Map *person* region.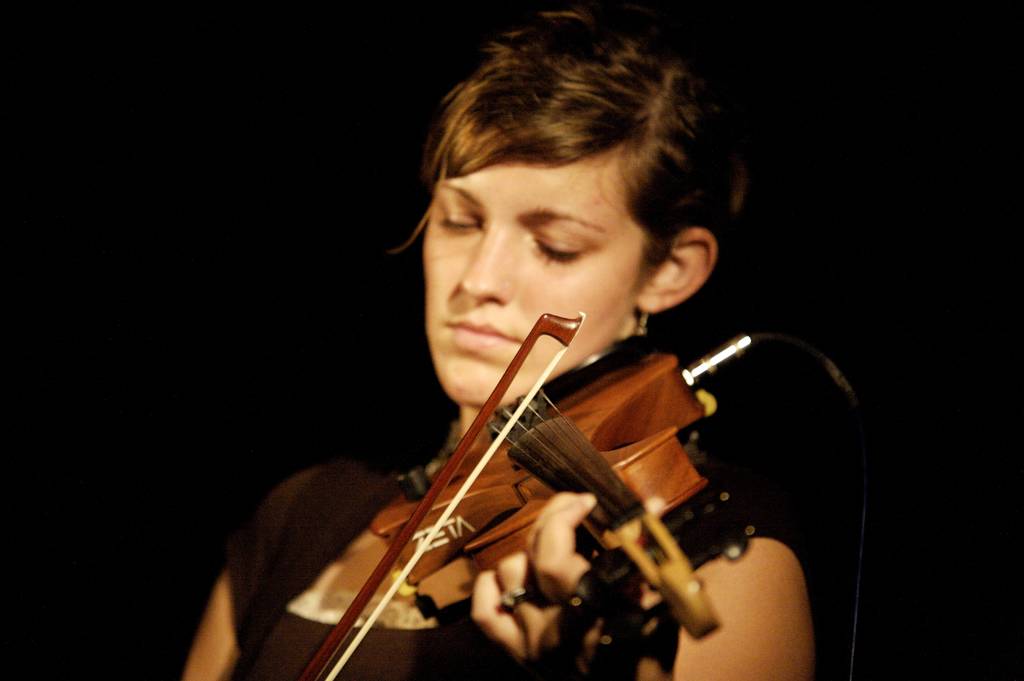
Mapped to region(189, 105, 870, 680).
